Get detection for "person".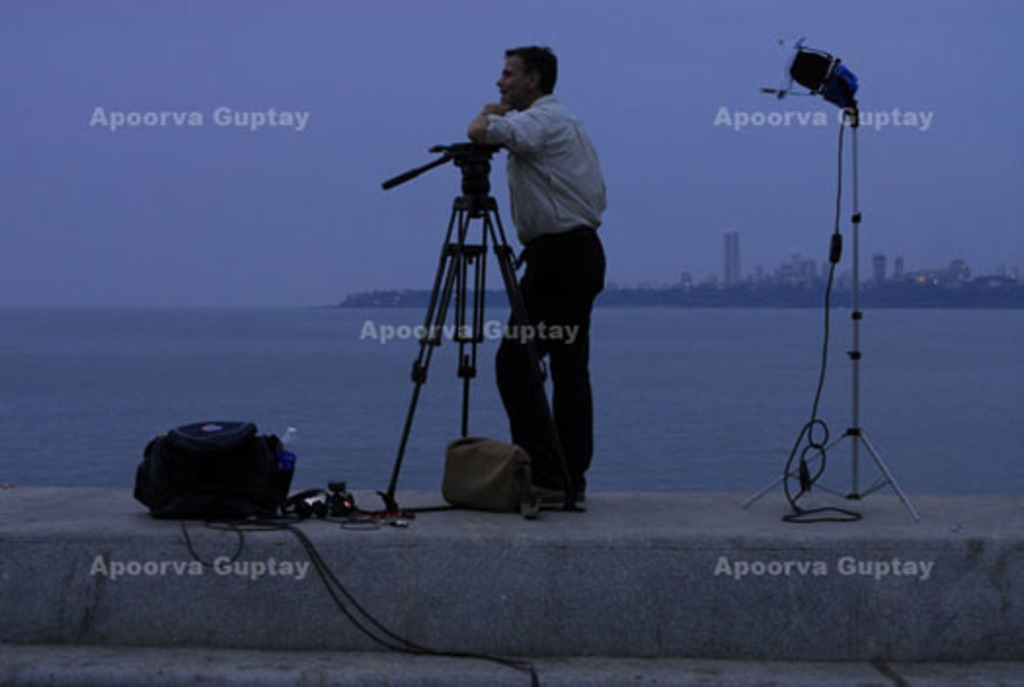
Detection: {"left": 451, "top": 18, "right": 612, "bottom": 519}.
